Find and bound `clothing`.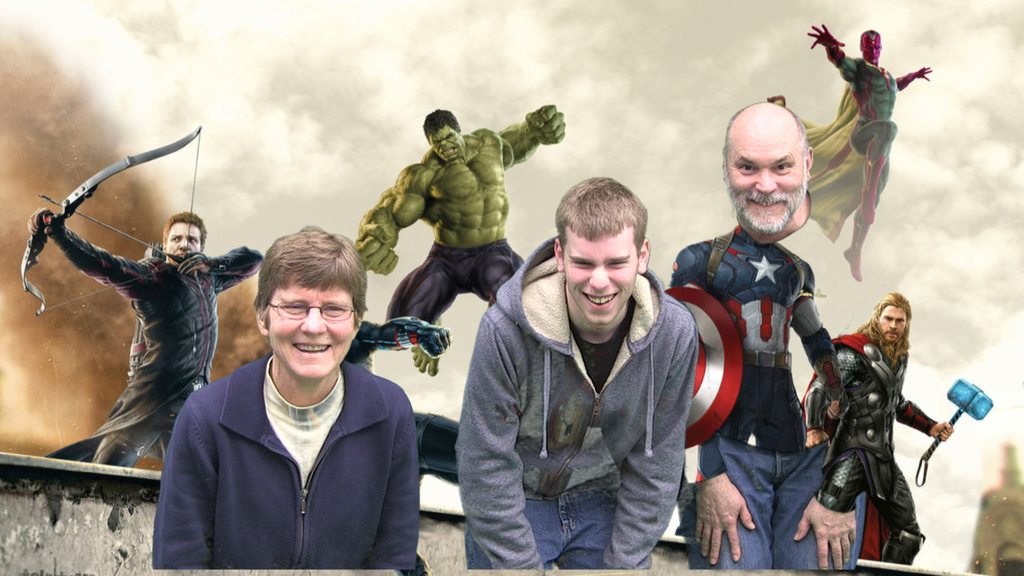
Bound: <region>814, 60, 904, 247</region>.
